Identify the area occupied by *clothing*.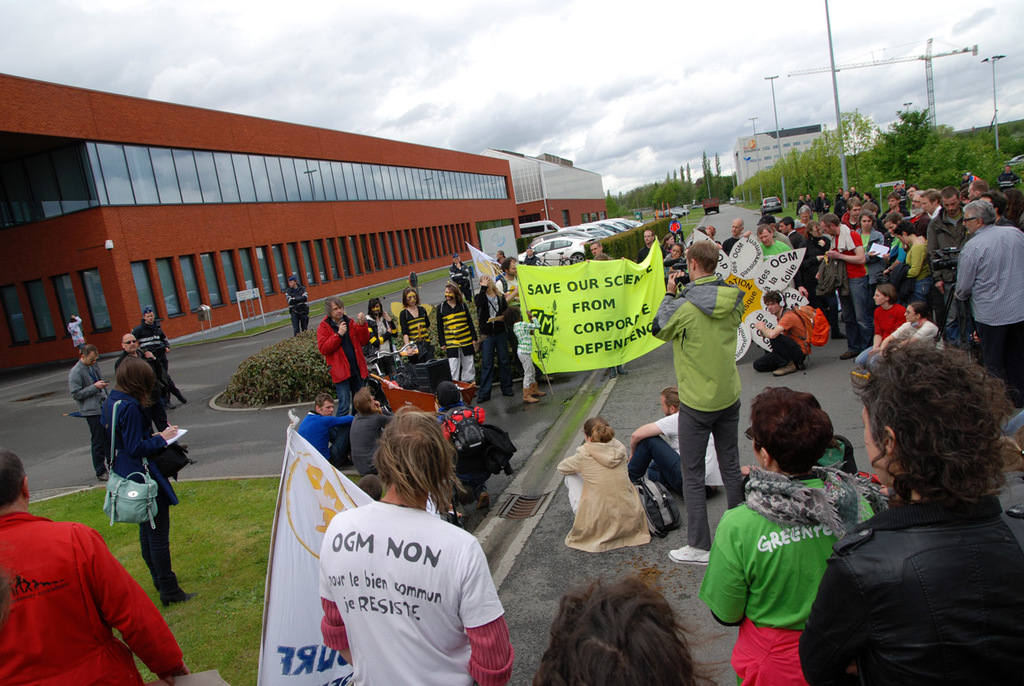
Area: x1=694 y1=474 x2=869 y2=685.
